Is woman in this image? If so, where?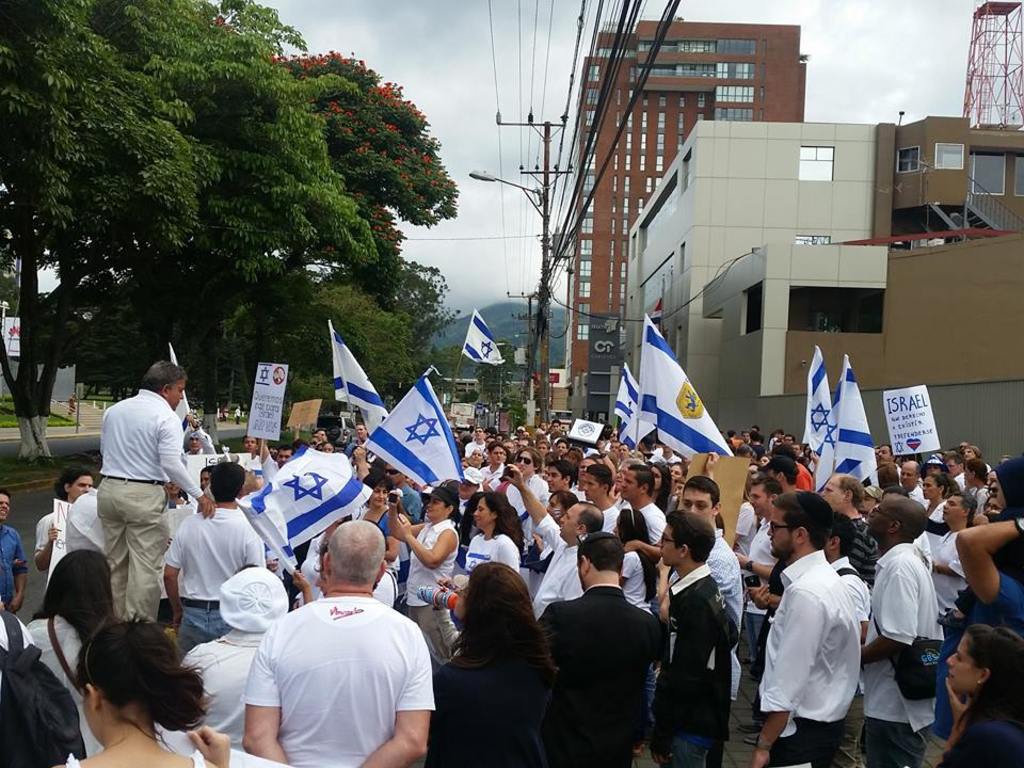
Yes, at [586,515,672,624].
